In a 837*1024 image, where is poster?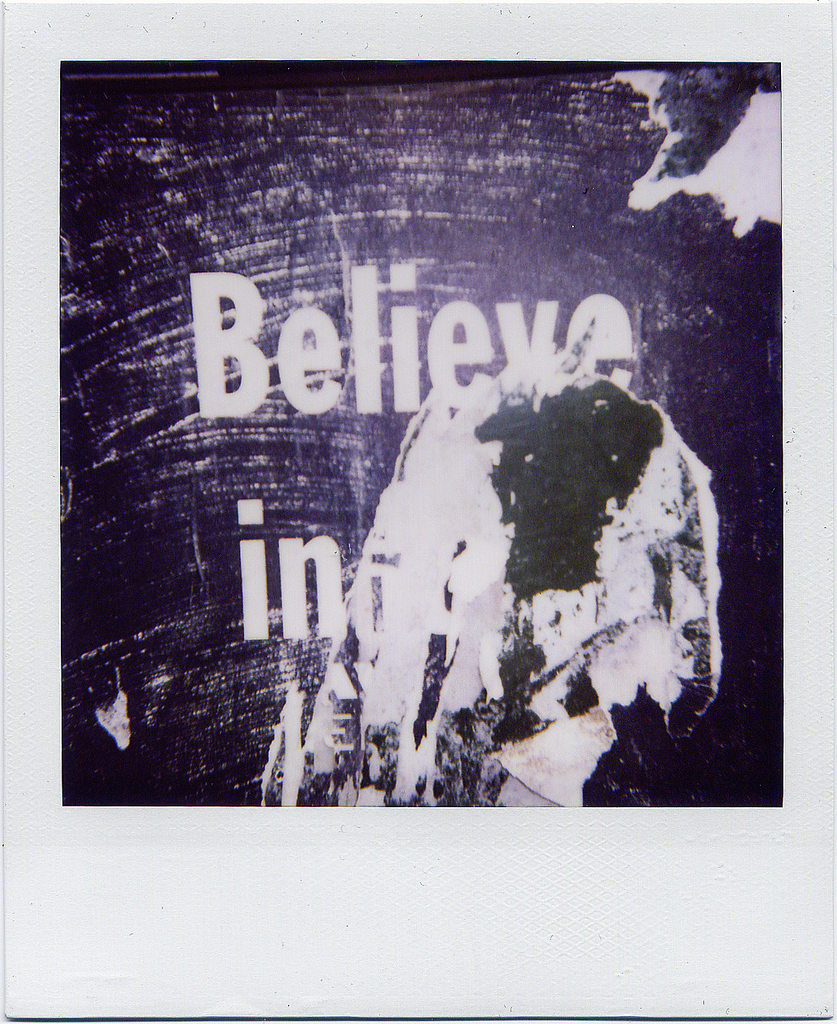
(60,62,786,810).
